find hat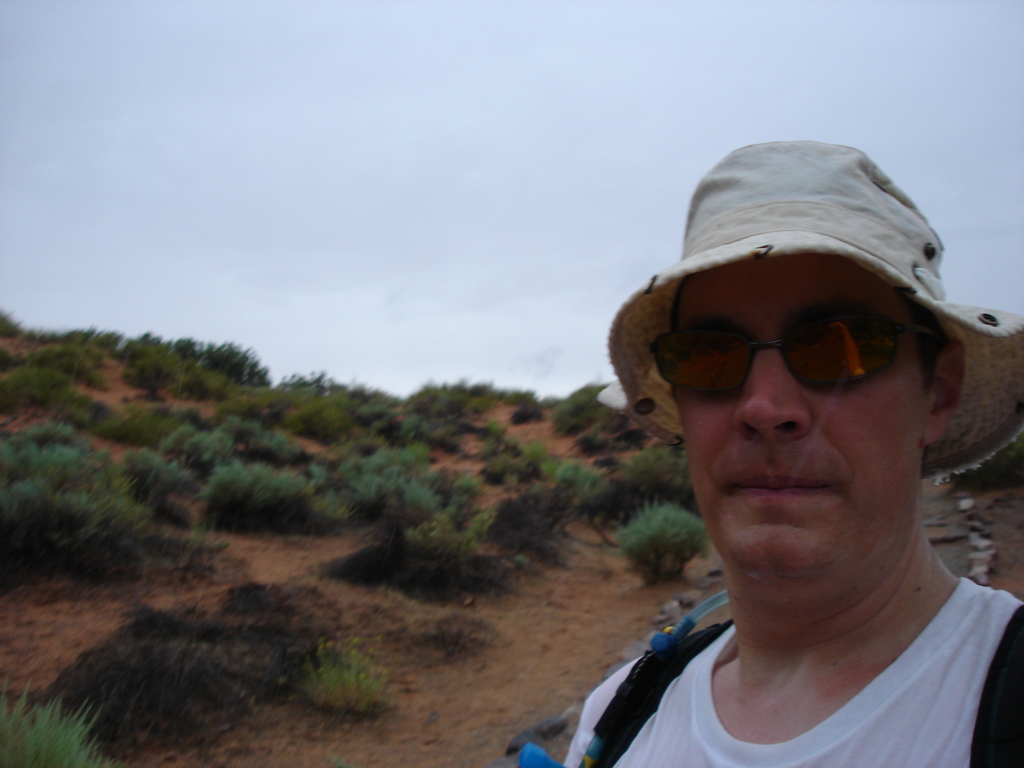
BBox(604, 140, 1023, 485)
